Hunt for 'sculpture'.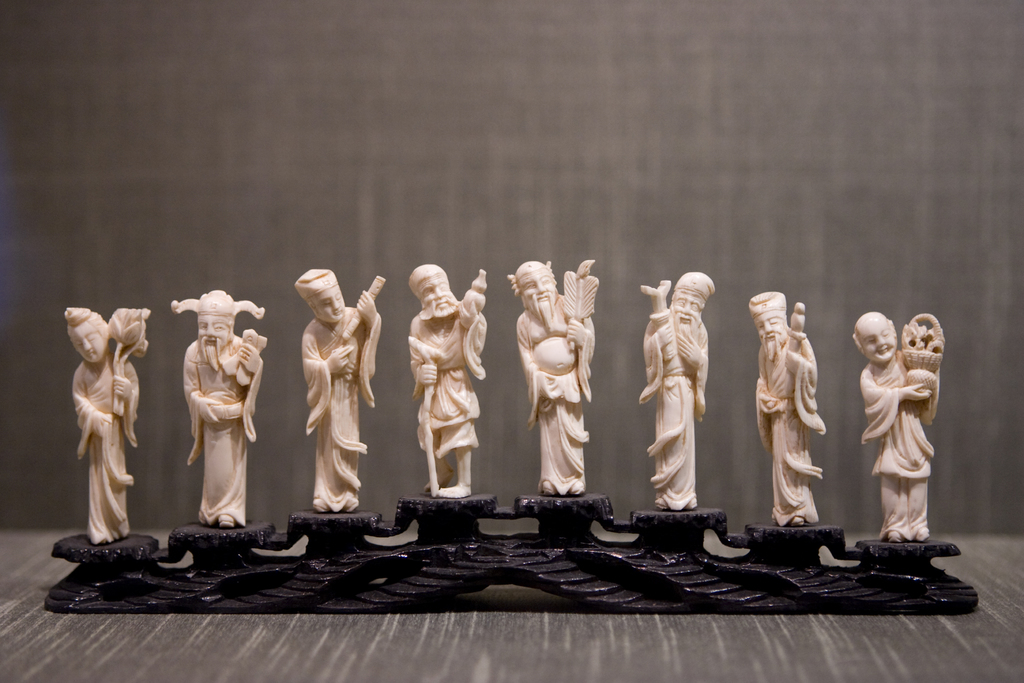
Hunted down at <box>406,260,494,504</box>.
